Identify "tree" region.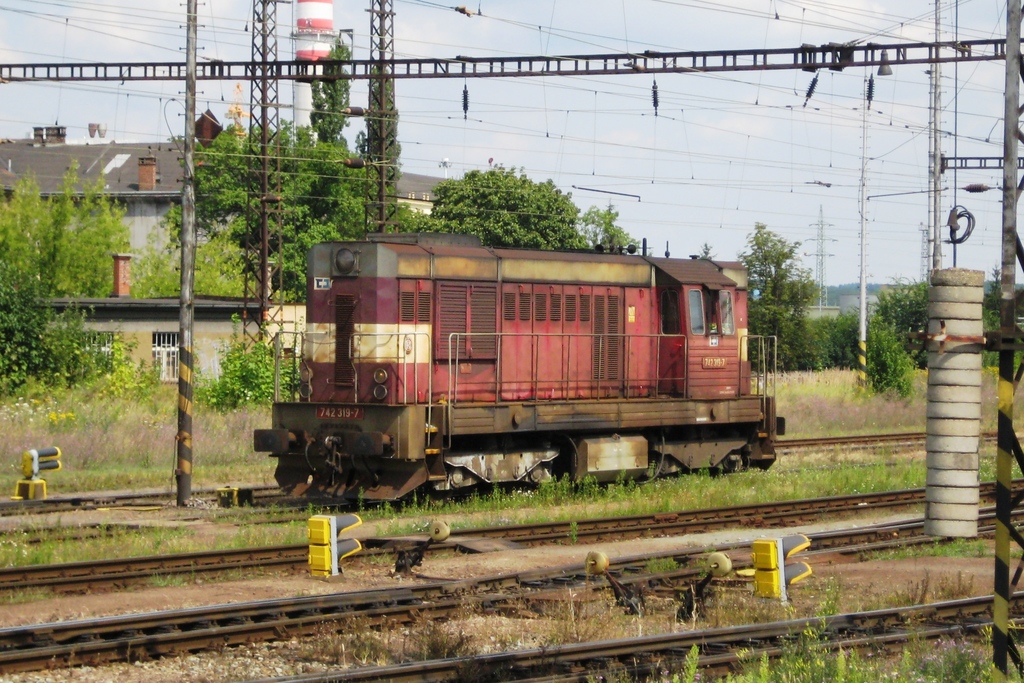
Region: detection(871, 269, 1023, 370).
